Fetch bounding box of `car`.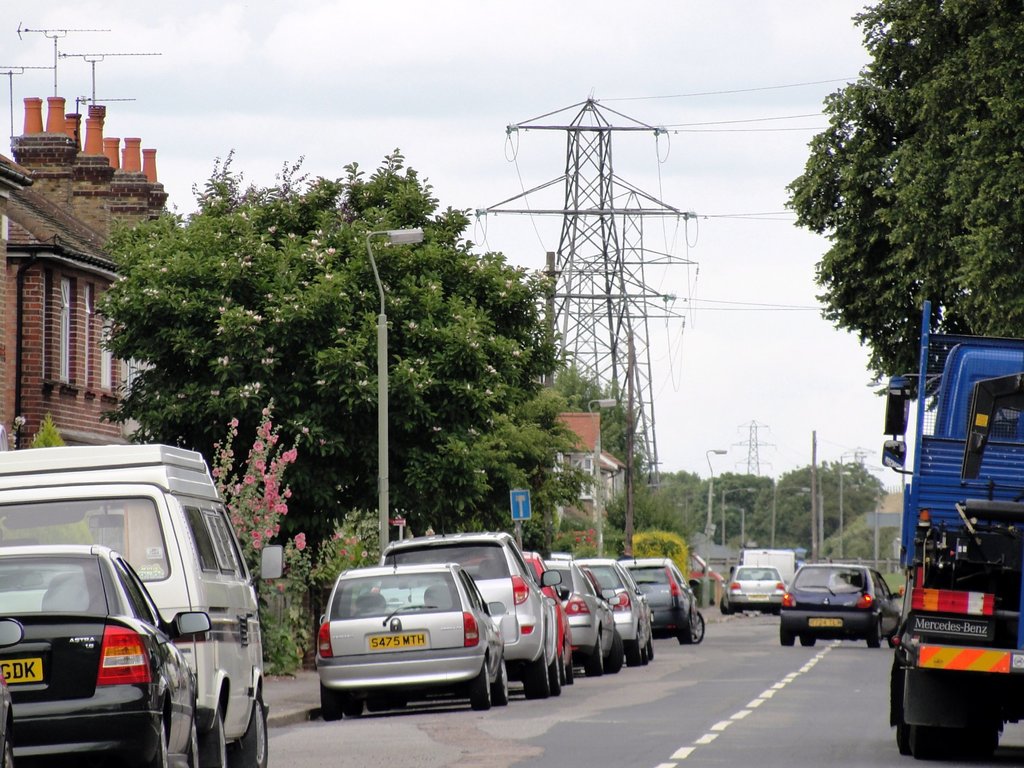
Bbox: (314,547,508,720).
